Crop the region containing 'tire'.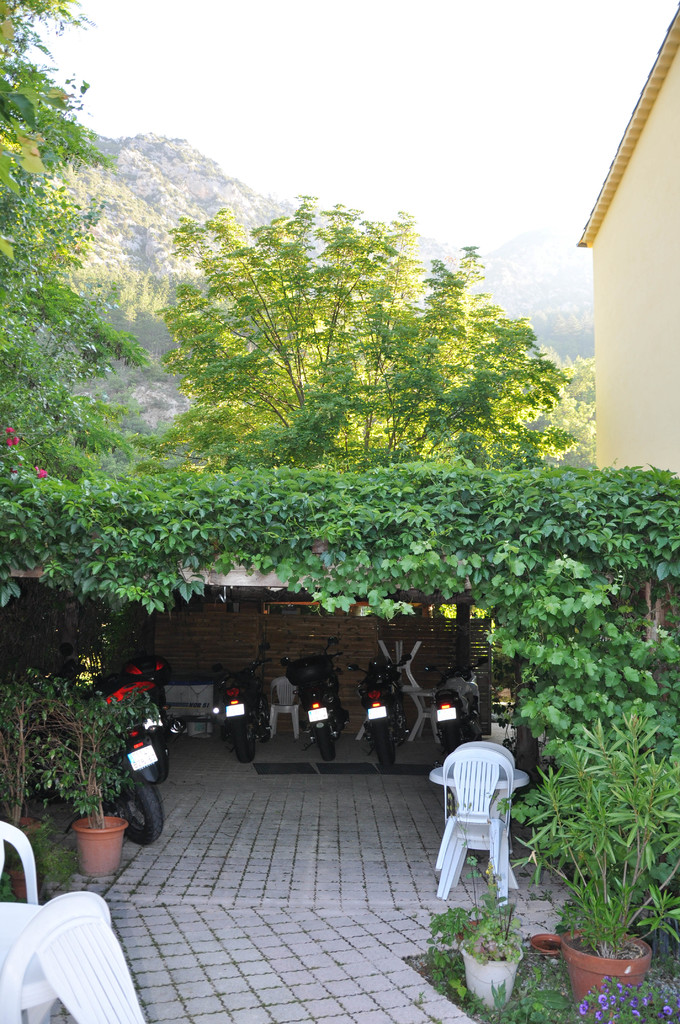
Crop region: [left=318, top=725, right=336, bottom=760].
